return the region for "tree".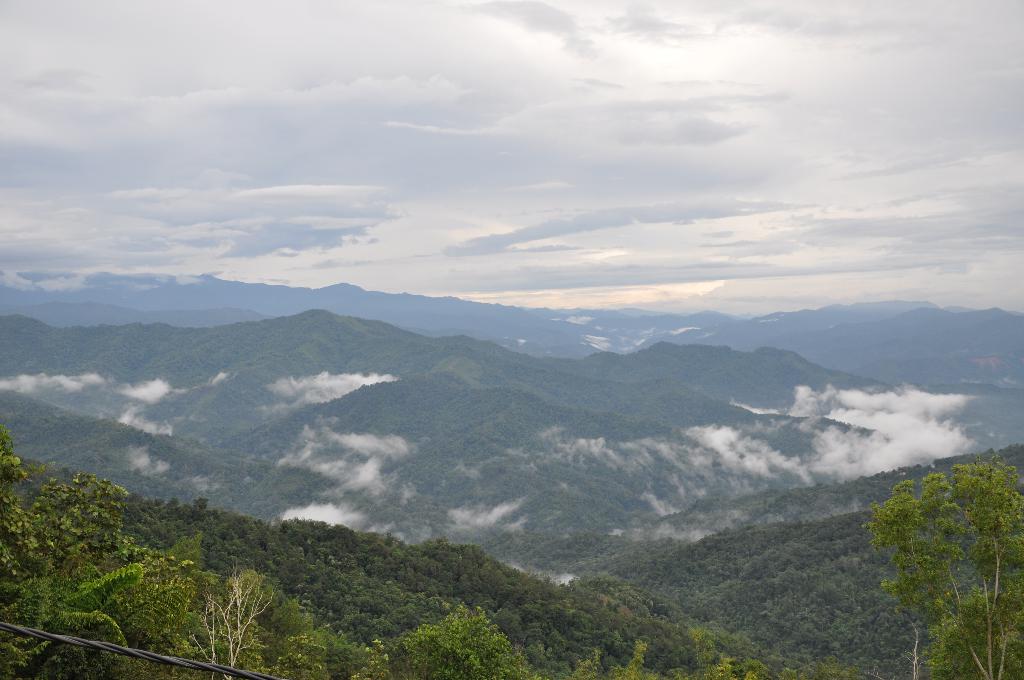
x1=882, y1=439, x2=1007, y2=635.
